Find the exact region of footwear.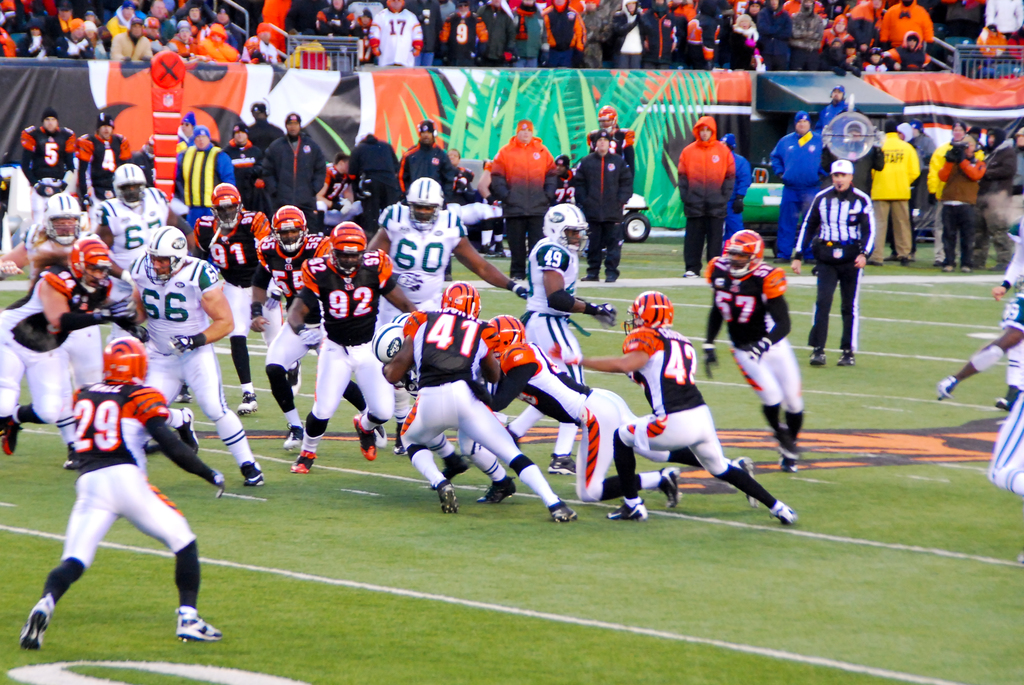
Exact region: (19,598,54,649).
